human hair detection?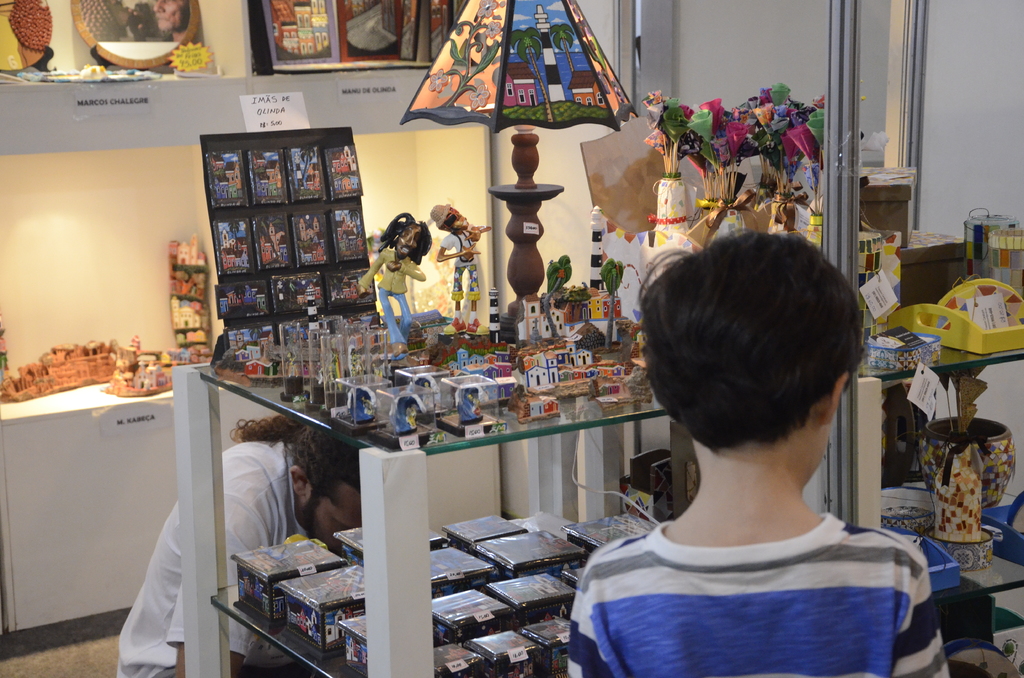
BBox(628, 220, 852, 480)
